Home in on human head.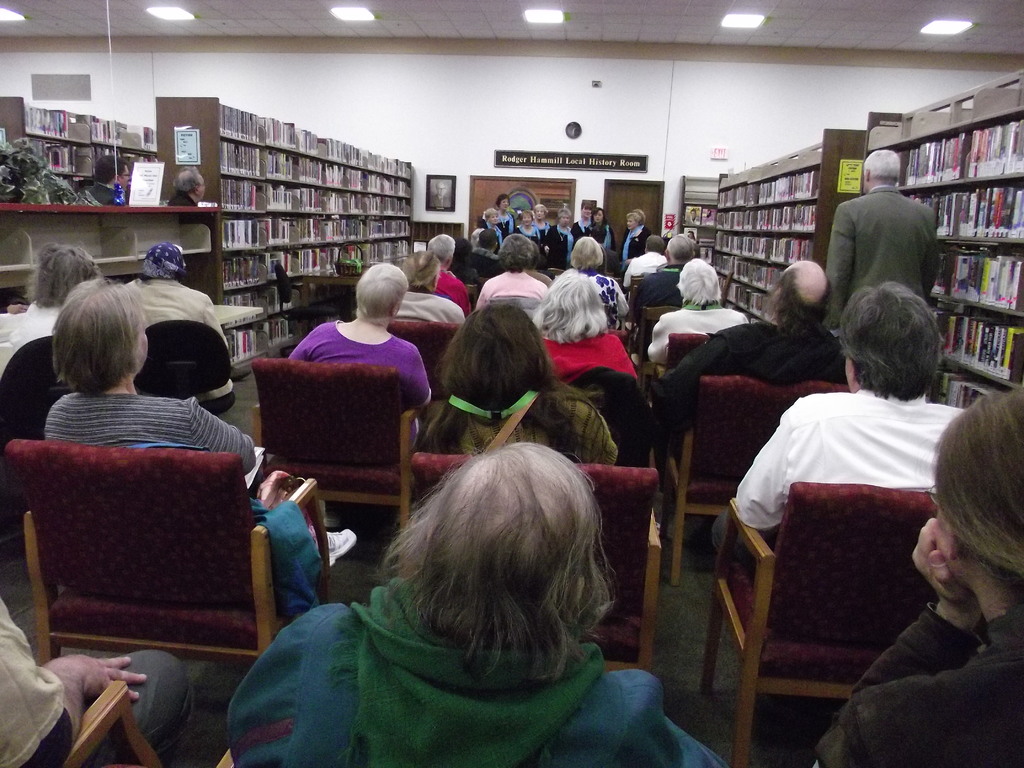
Homed in at [350, 261, 408, 328].
